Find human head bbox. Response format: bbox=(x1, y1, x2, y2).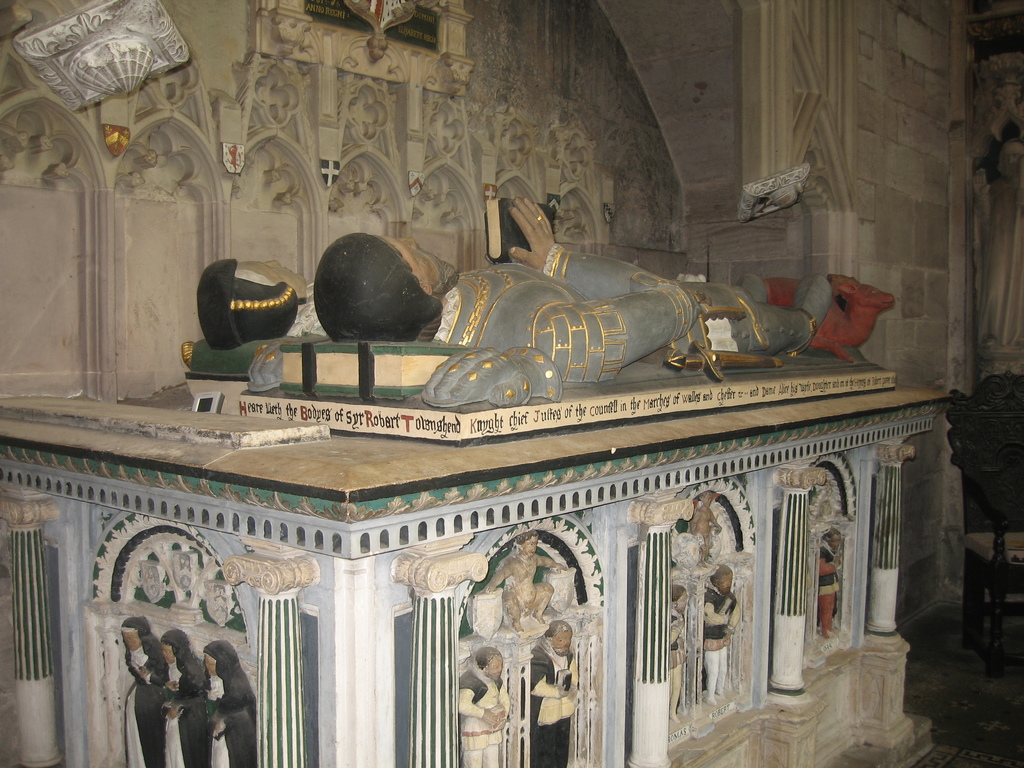
bbox=(543, 618, 576, 653).
